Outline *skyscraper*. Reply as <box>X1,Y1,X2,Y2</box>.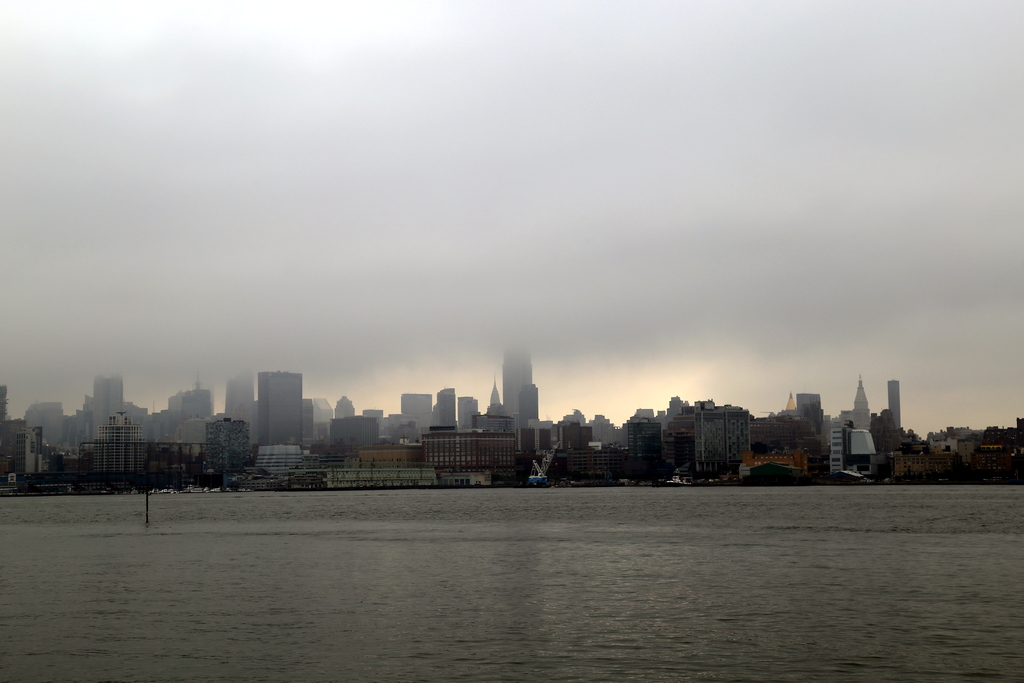
<box>22,399,68,470</box>.
